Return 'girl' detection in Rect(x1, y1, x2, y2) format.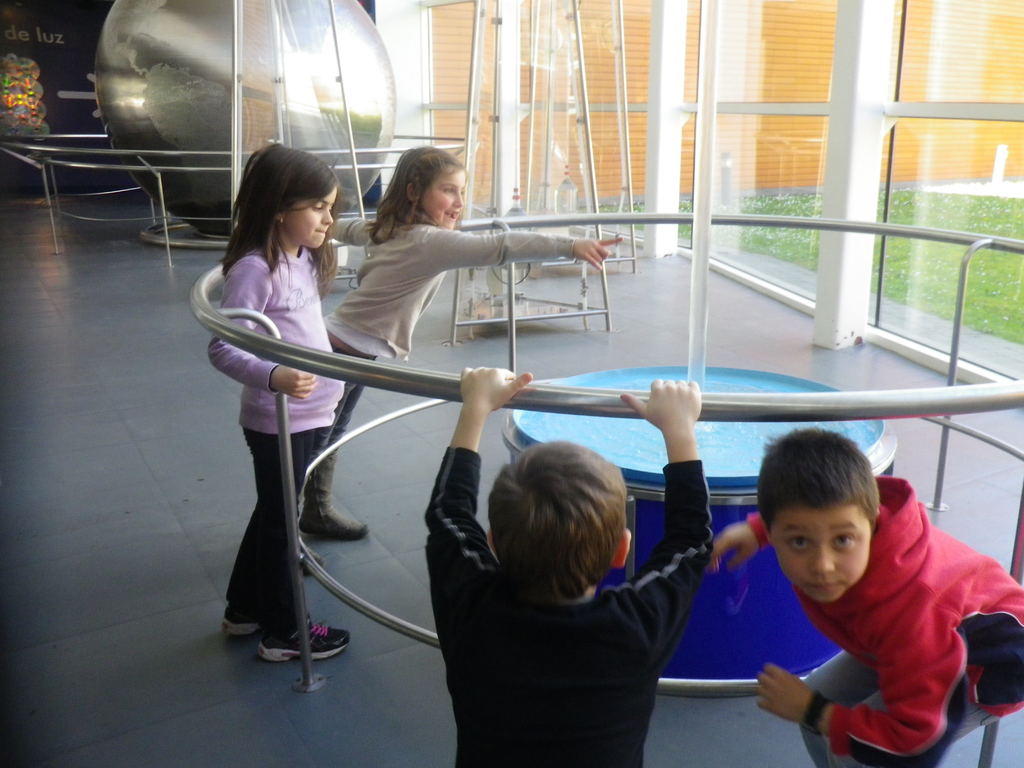
Rect(296, 146, 624, 575).
